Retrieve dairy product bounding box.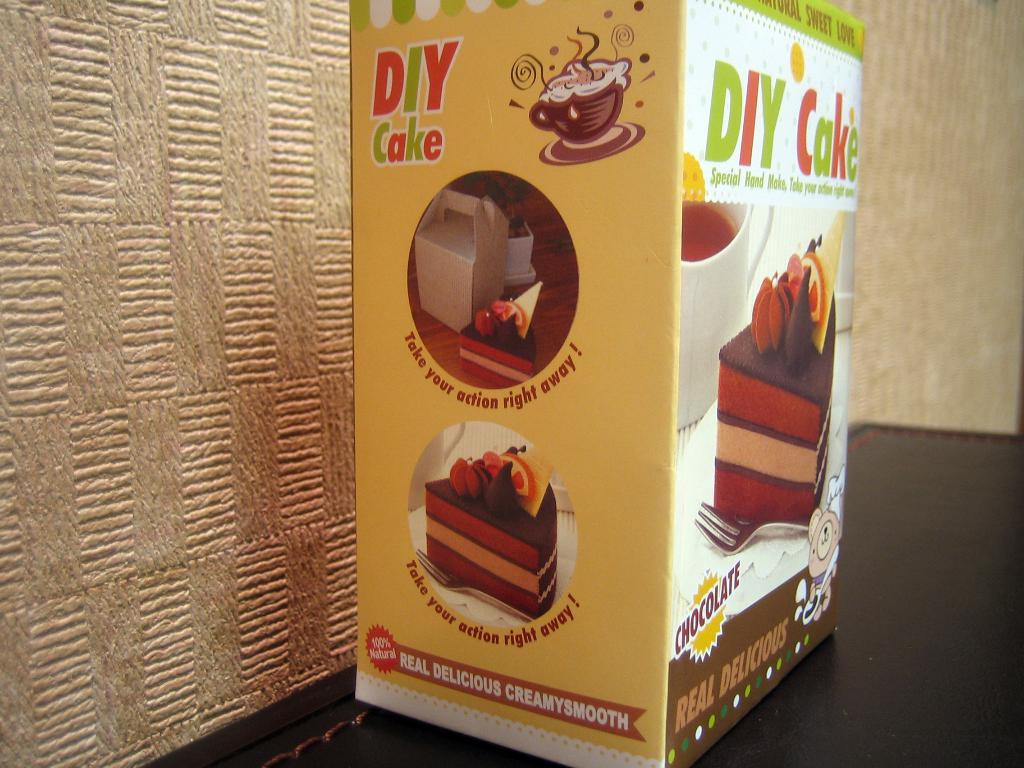
Bounding box: region(710, 199, 844, 535).
